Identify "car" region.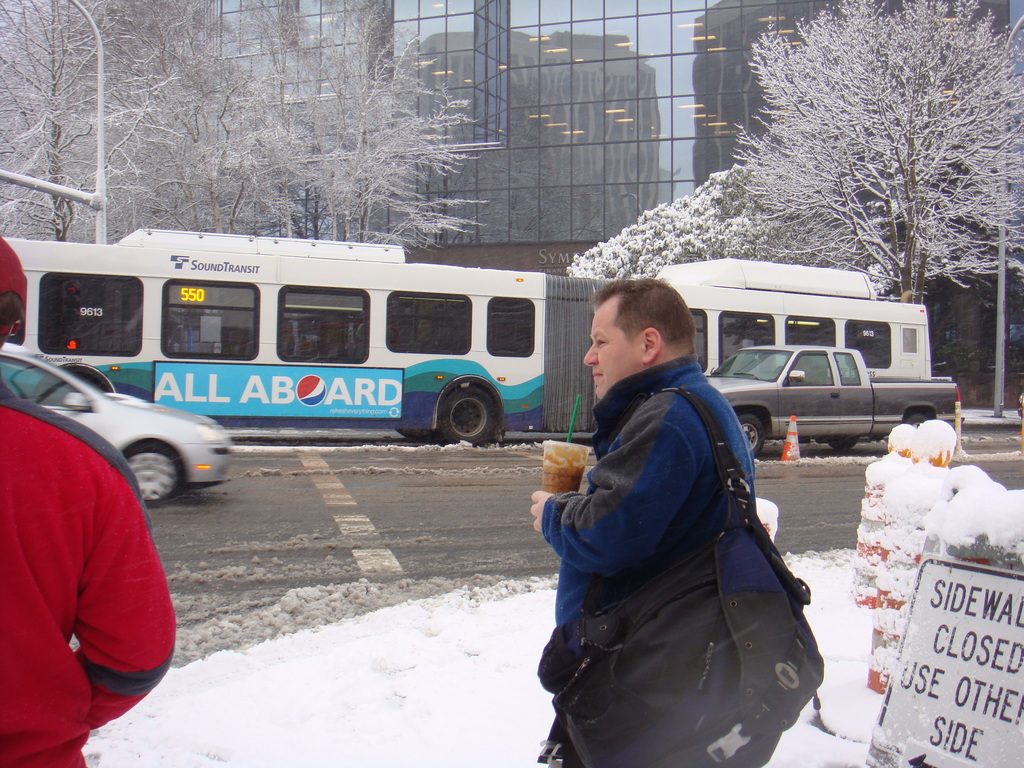
Region: [0,340,241,508].
